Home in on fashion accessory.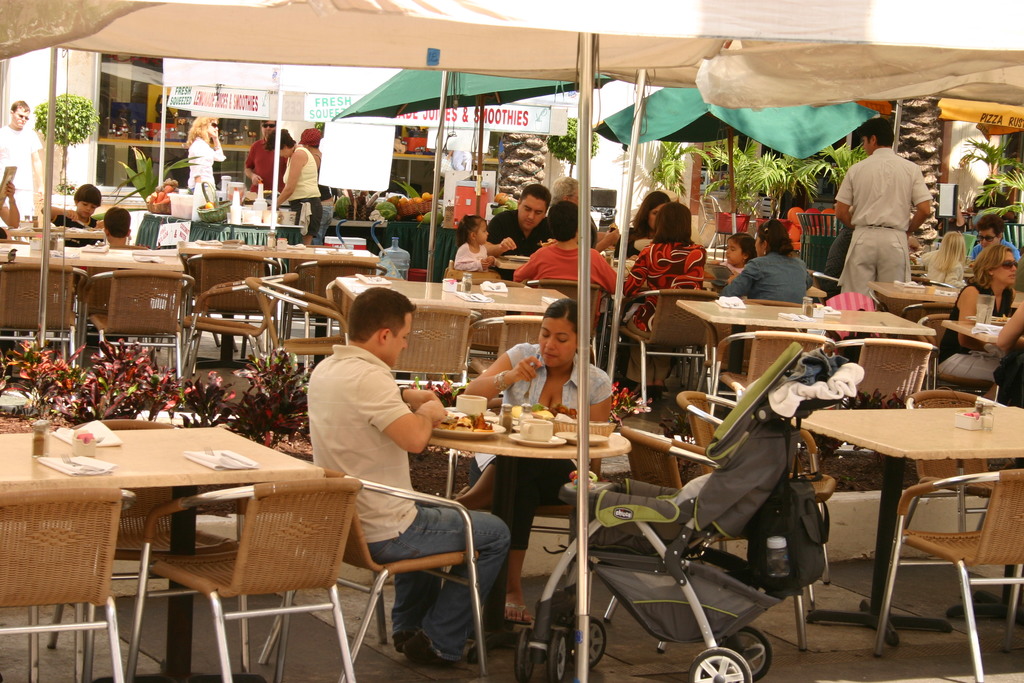
Homed in at {"left": 262, "top": 120, "right": 275, "bottom": 126}.
